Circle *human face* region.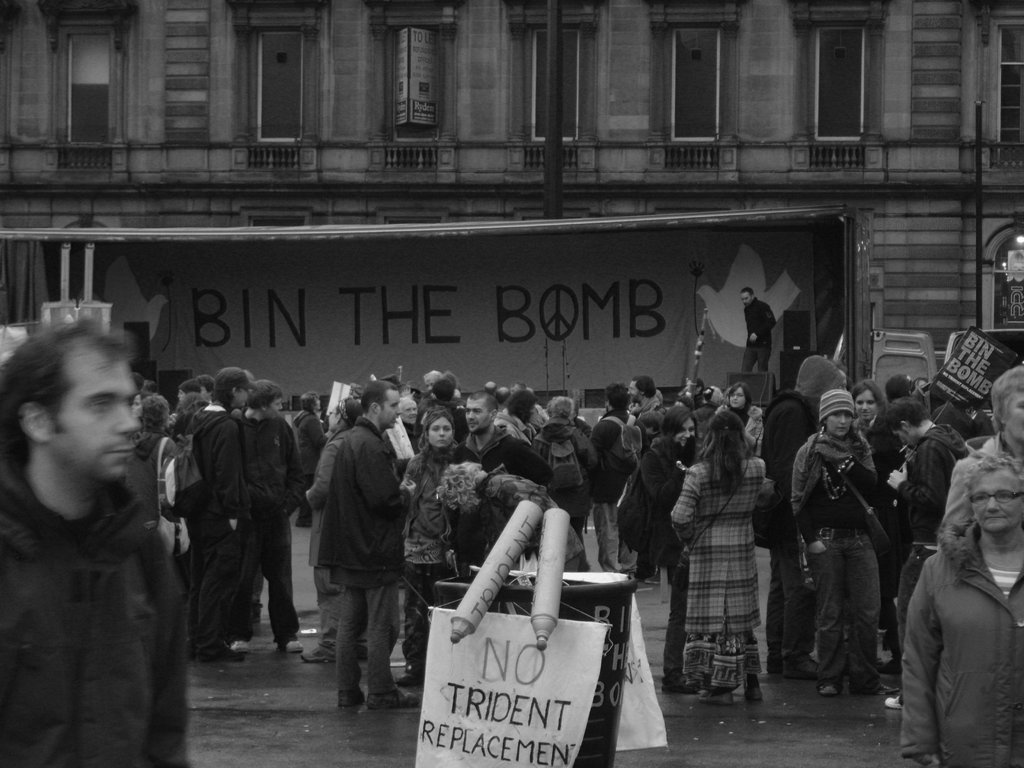
Region: 269, 394, 285, 420.
